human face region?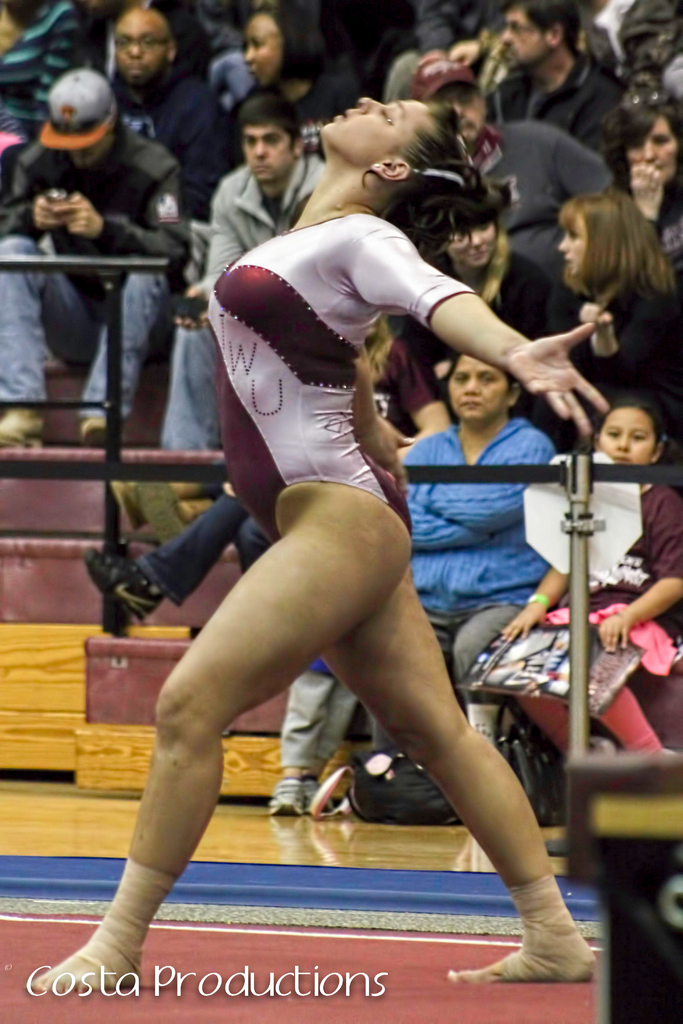
box(240, 127, 288, 190)
